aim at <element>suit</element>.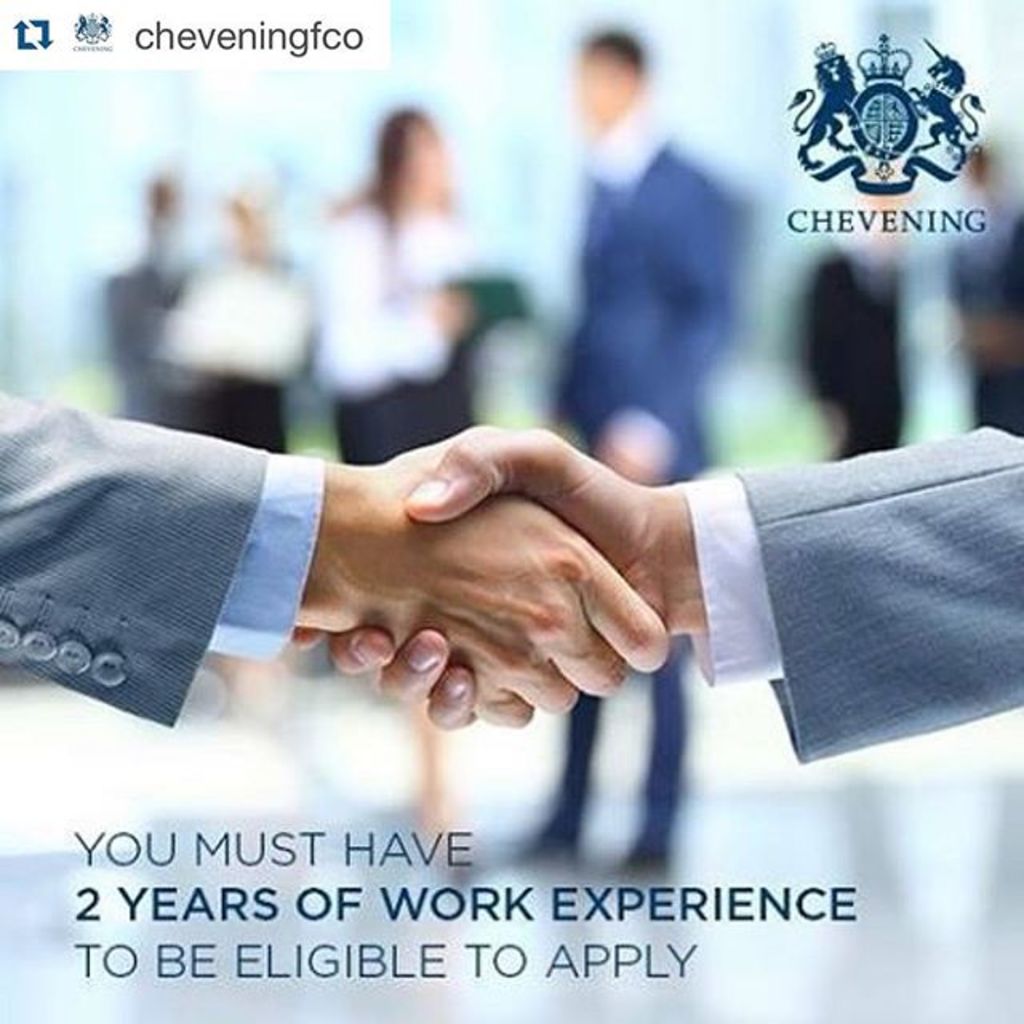
Aimed at (0,386,328,730).
